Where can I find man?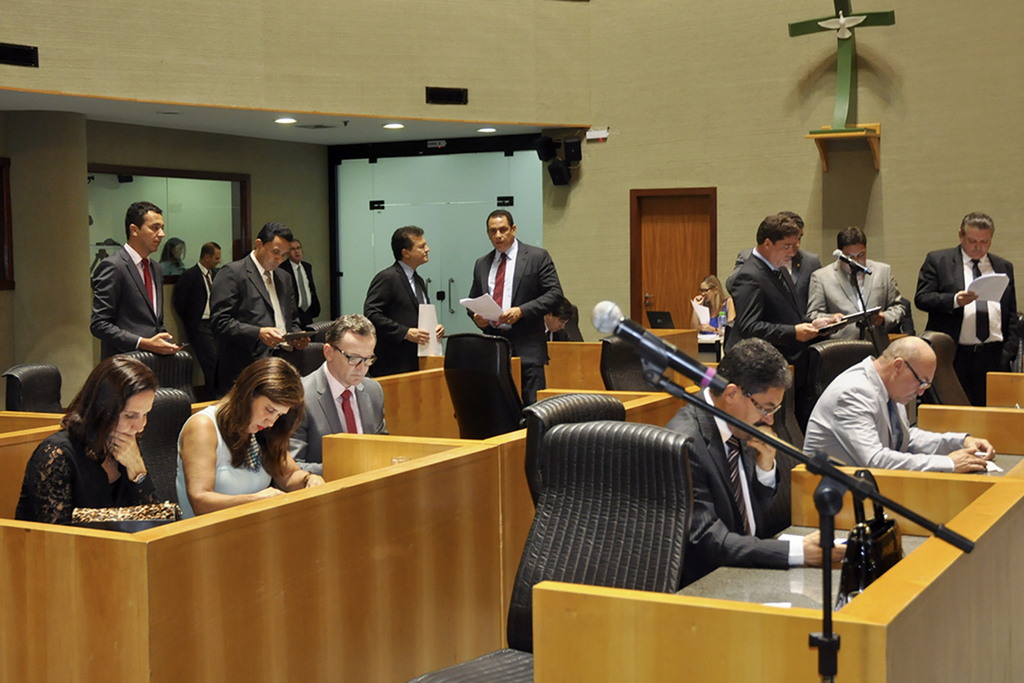
You can find it at <bbox>453, 201, 559, 406</bbox>.
